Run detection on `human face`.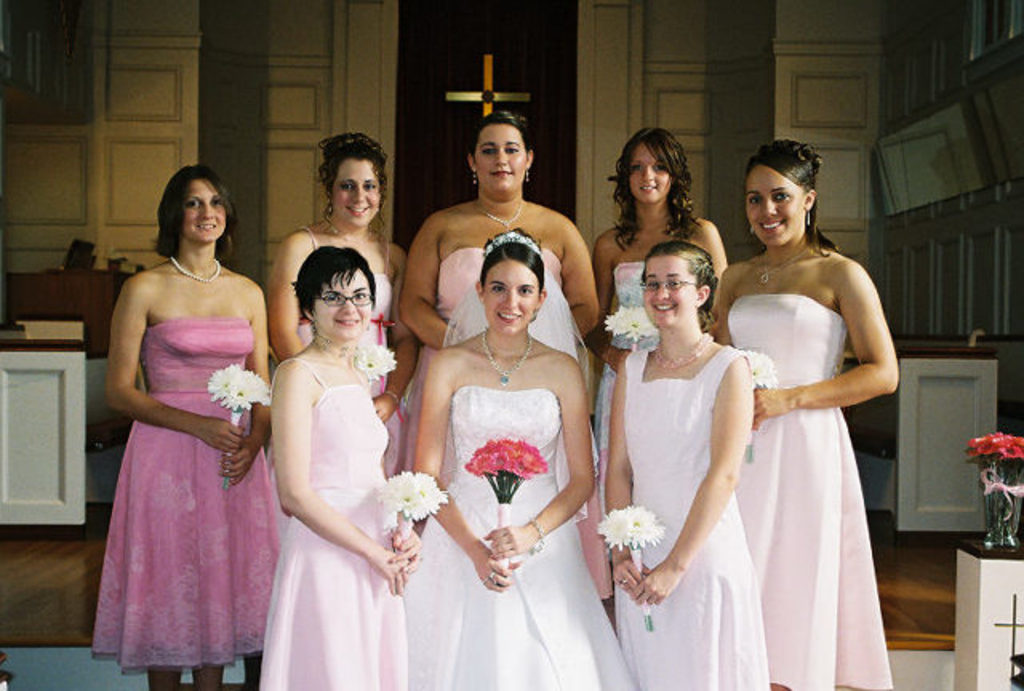
Result: bbox(483, 261, 538, 331).
